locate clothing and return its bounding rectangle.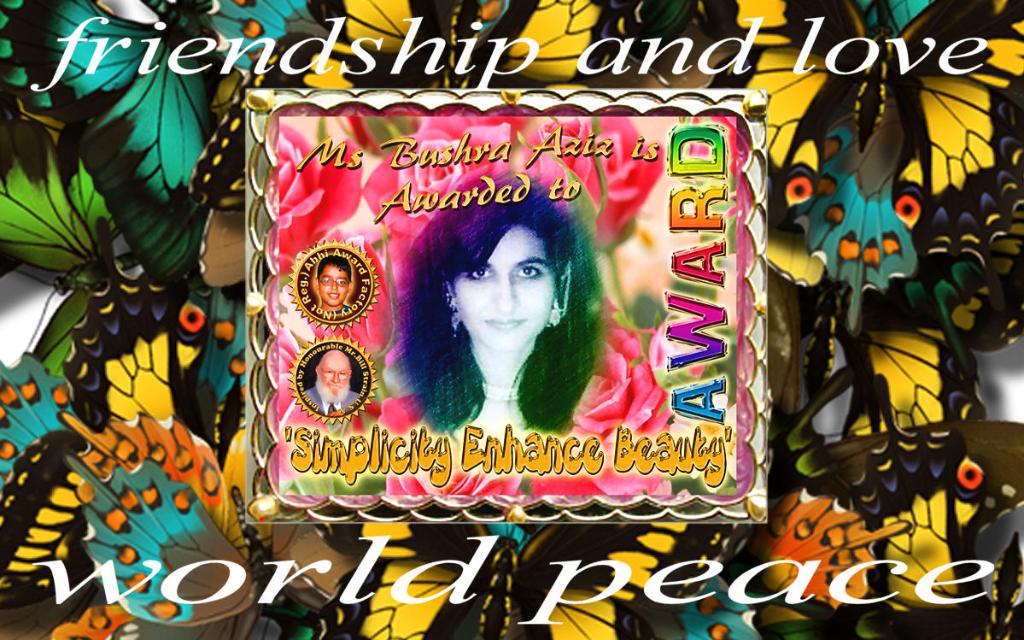
[left=306, top=380, right=361, bottom=414].
